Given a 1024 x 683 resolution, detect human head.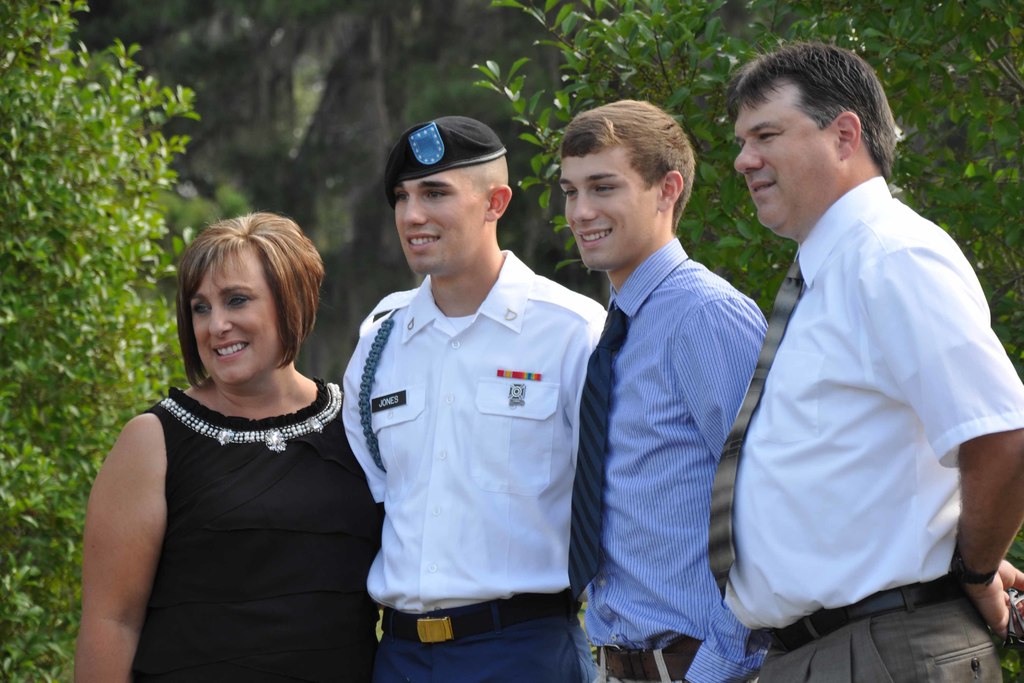
[167, 212, 319, 387].
